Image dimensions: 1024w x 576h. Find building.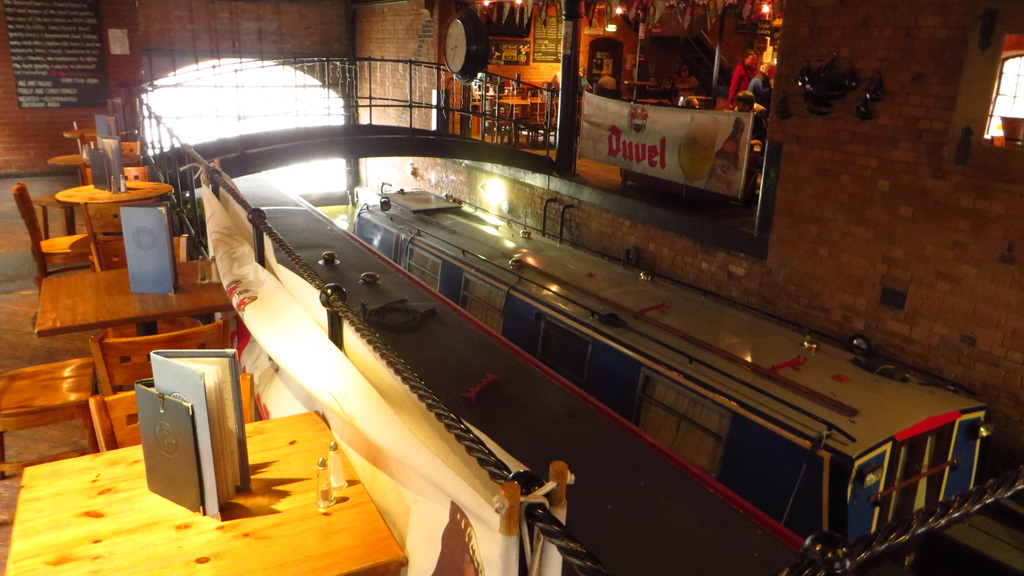
bbox=[0, 0, 1023, 575].
